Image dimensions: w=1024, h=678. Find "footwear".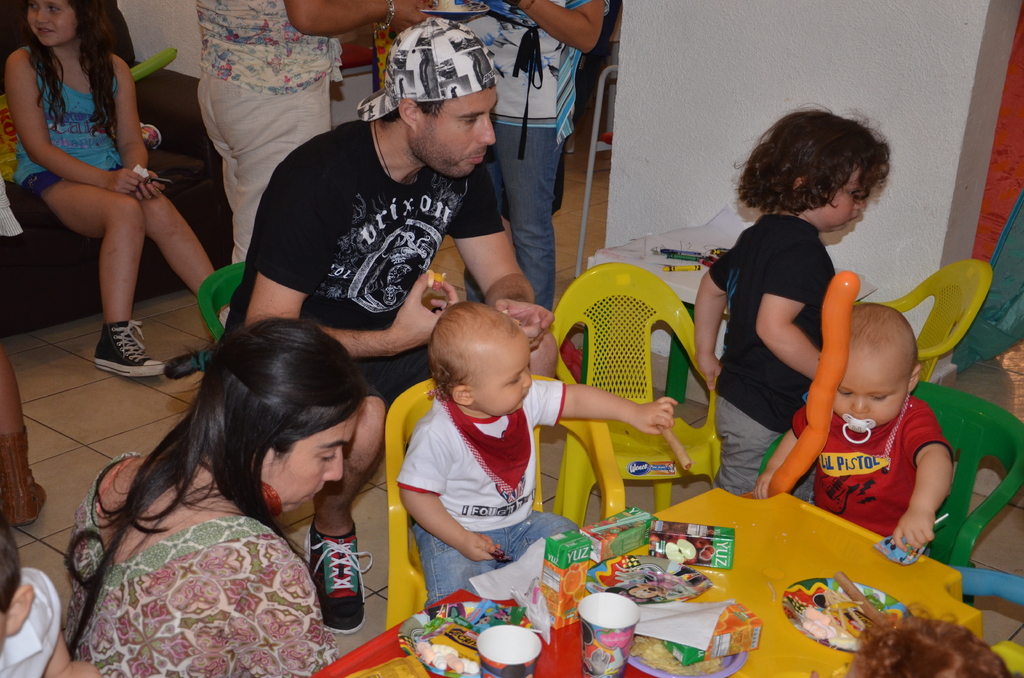
<region>0, 424, 47, 529</region>.
